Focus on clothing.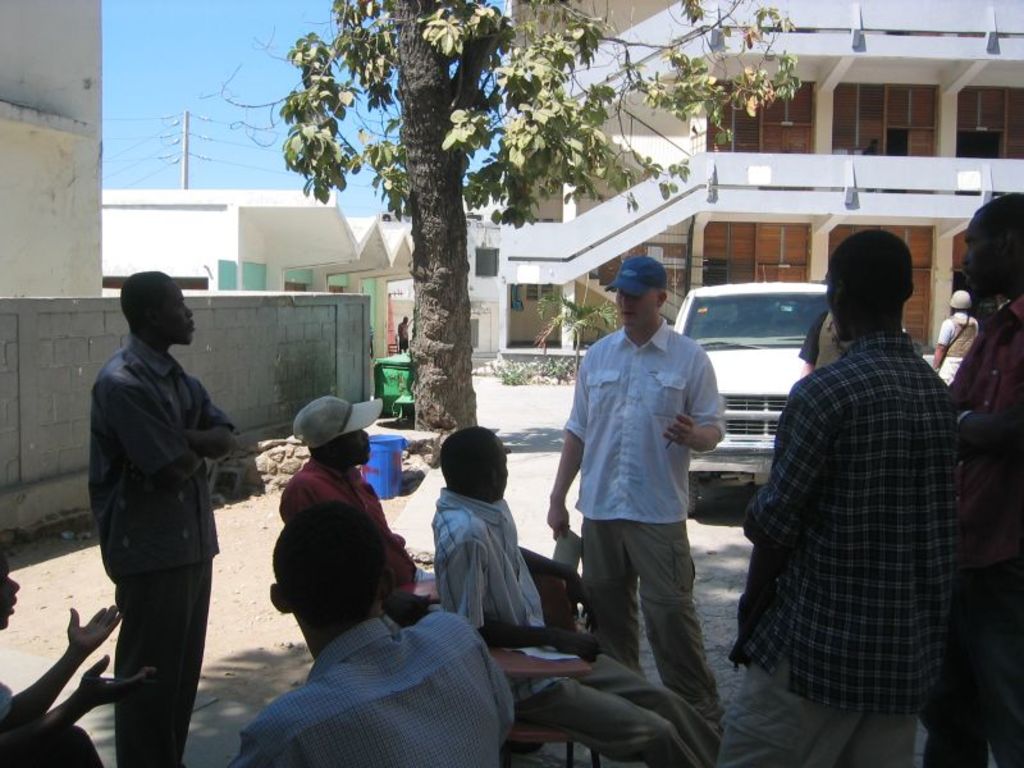
Focused at bbox(274, 457, 422, 611).
